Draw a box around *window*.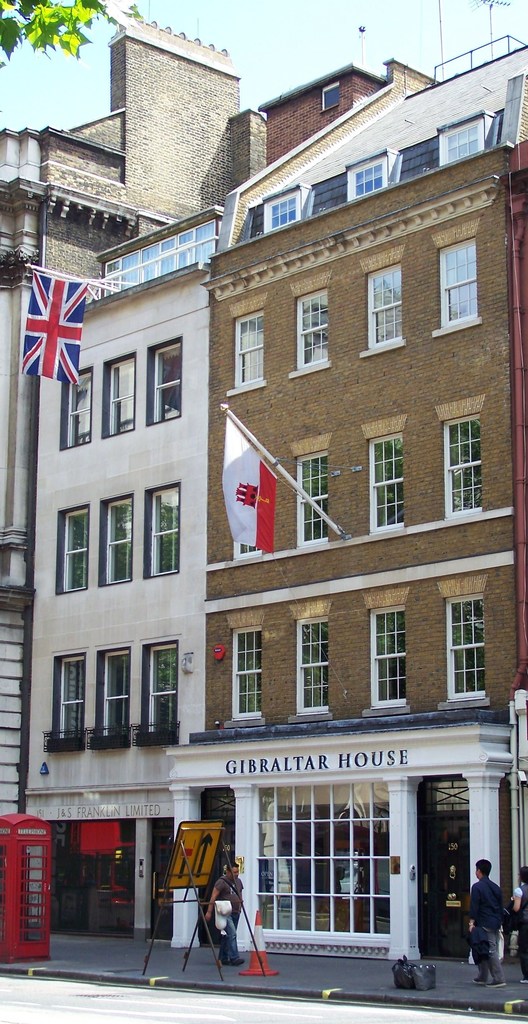
crop(263, 767, 421, 951).
